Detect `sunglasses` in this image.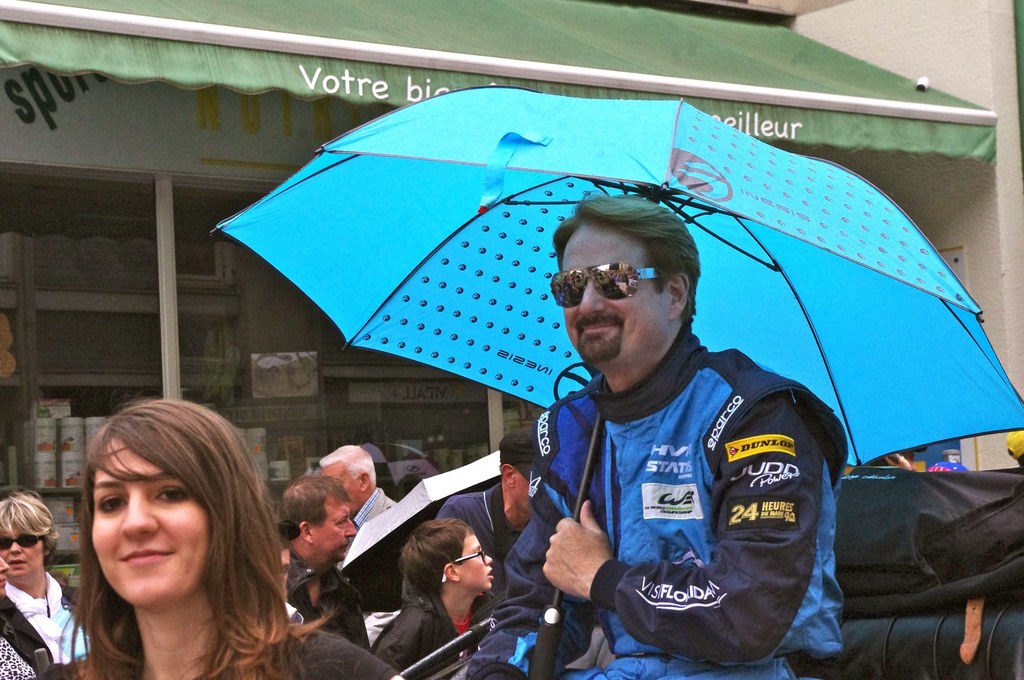
Detection: <region>551, 263, 669, 308</region>.
